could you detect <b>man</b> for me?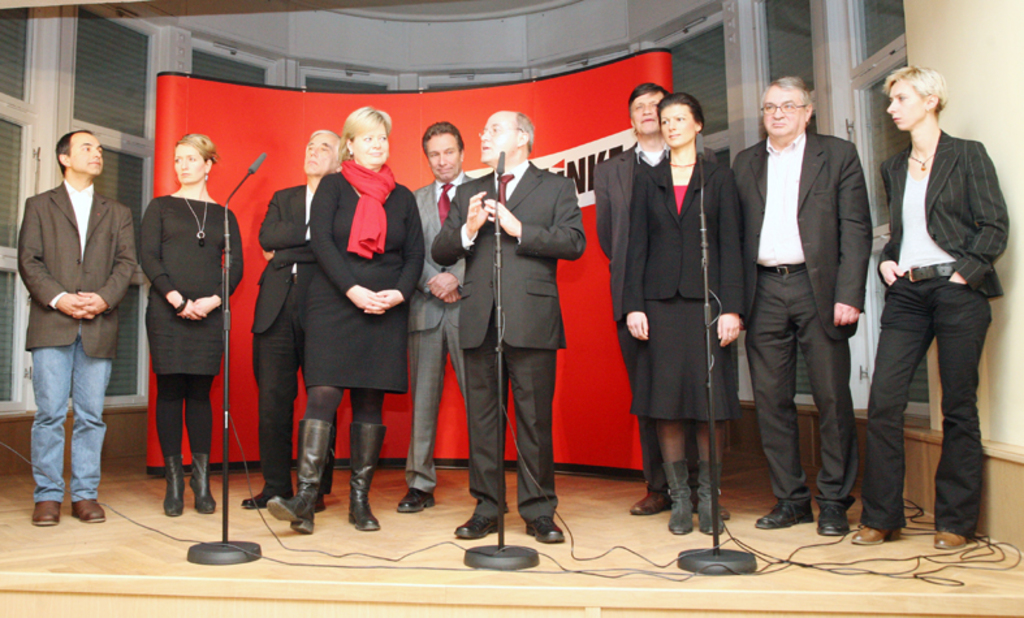
Detection result: 587 77 744 522.
